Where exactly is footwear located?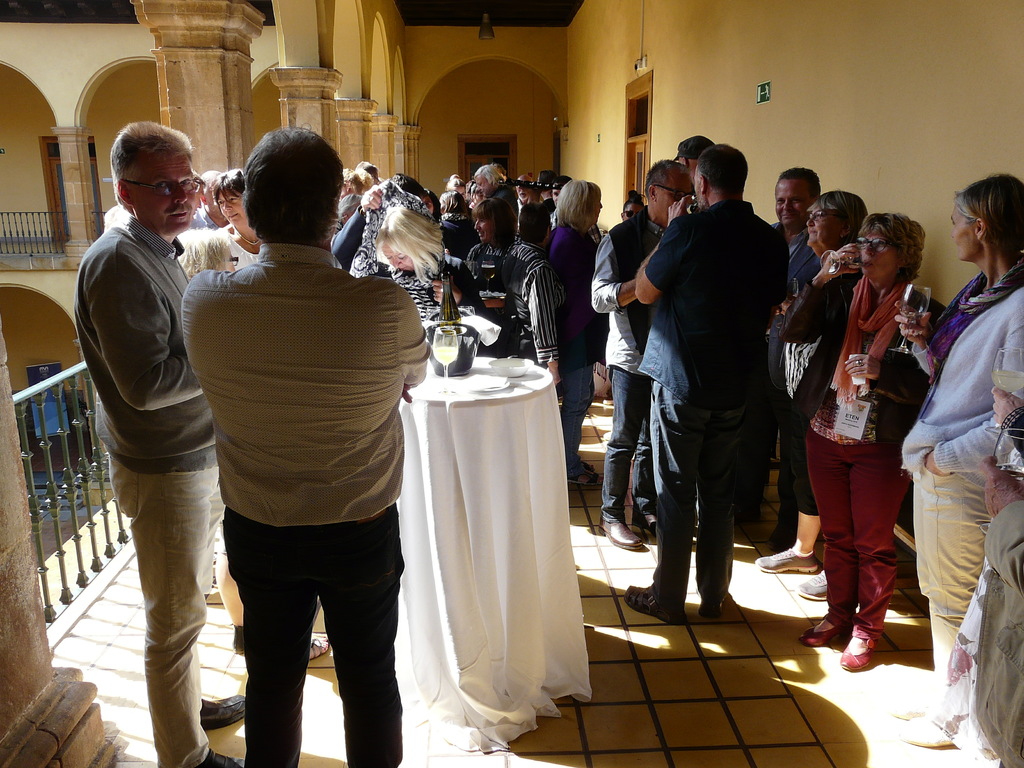
Its bounding box is (x1=310, y1=632, x2=337, y2=663).
